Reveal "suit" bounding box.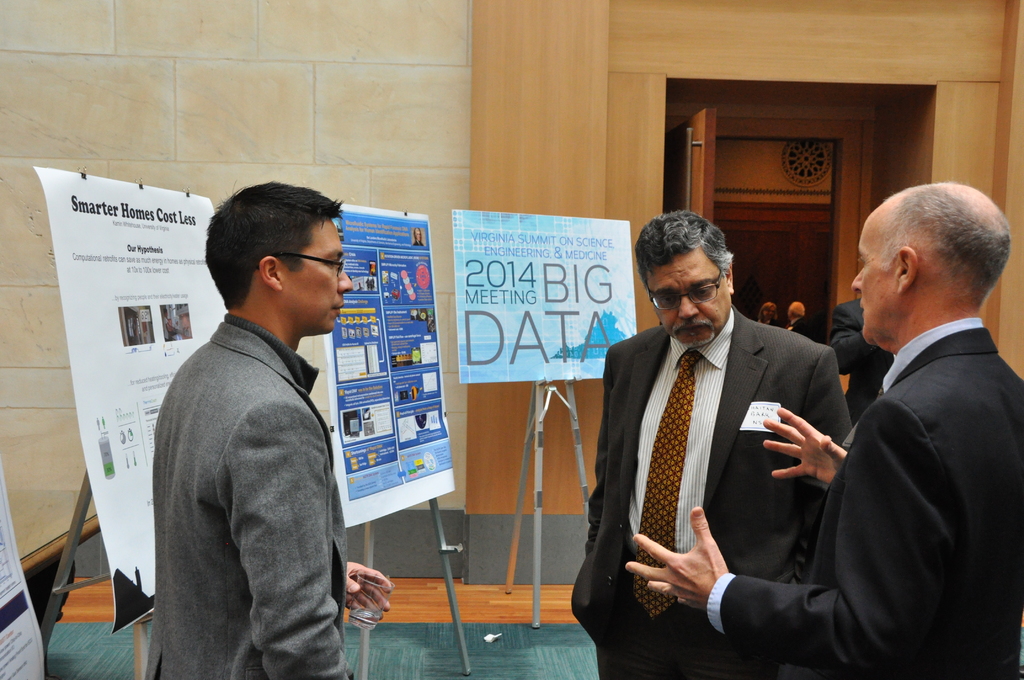
Revealed: [left=139, top=317, right=356, bottom=679].
